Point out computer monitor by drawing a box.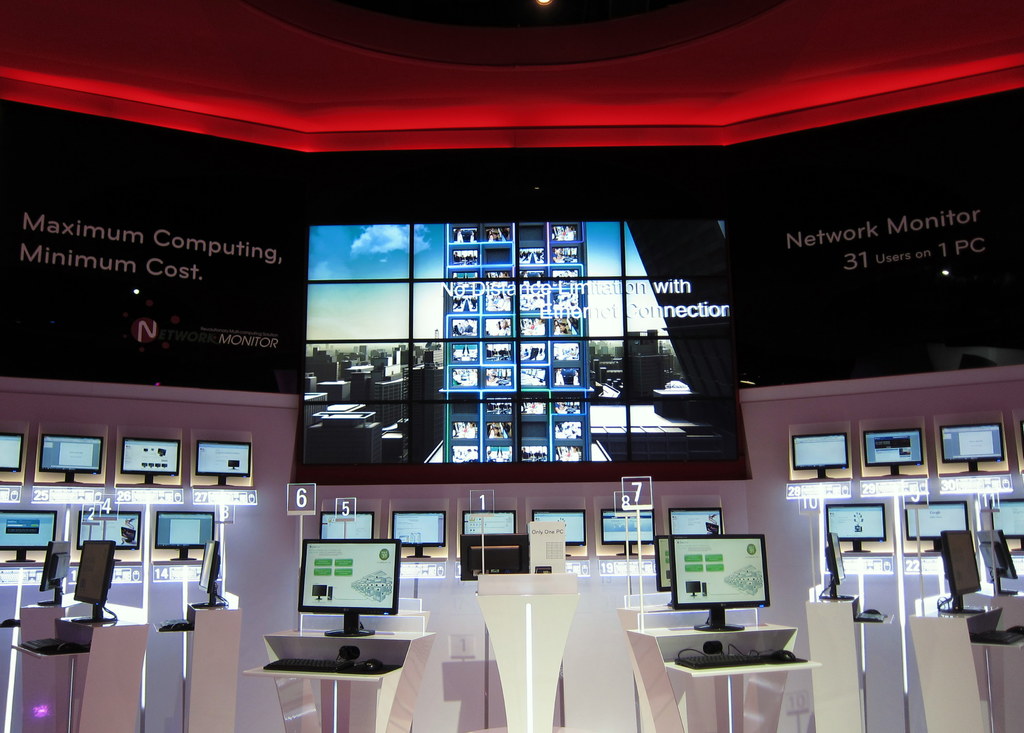
locate(0, 513, 58, 556).
